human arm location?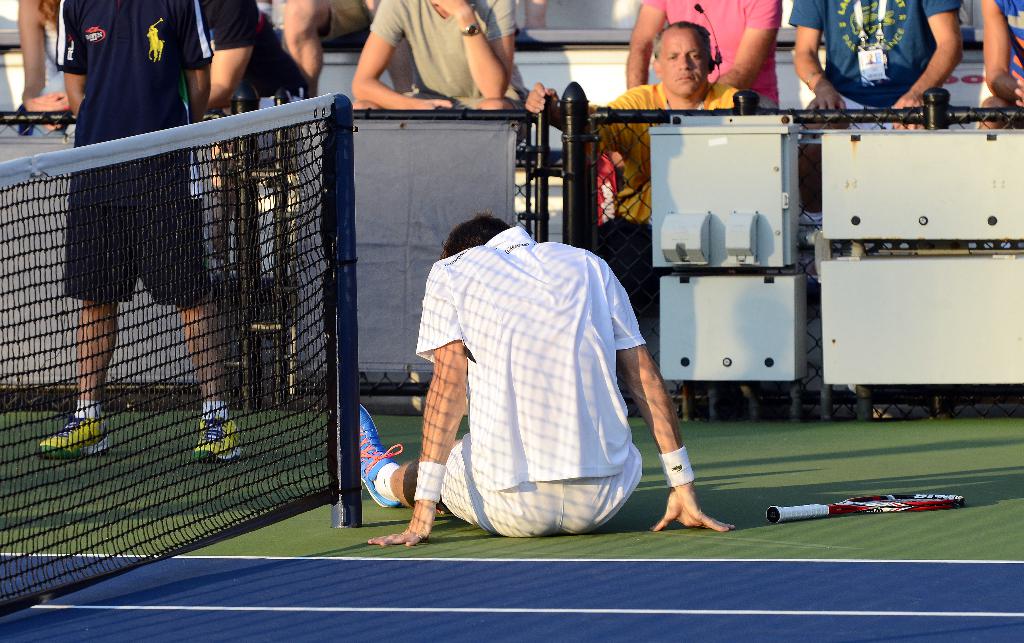
185 3 210 127
